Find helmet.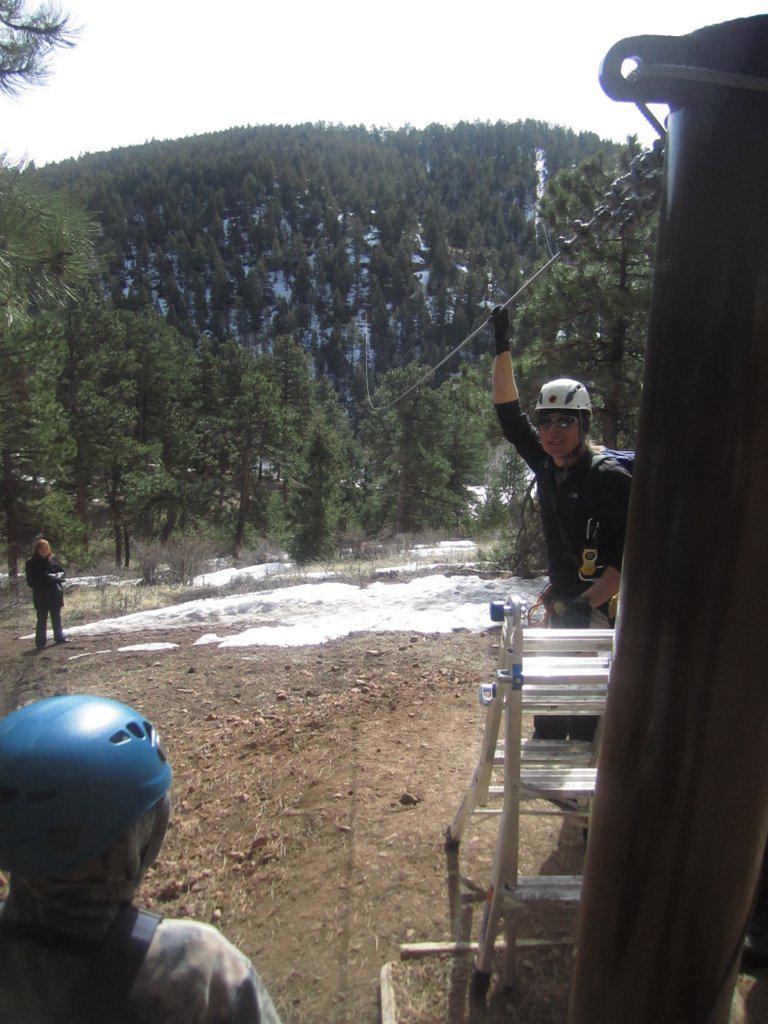
x1=530, y1=377, x2=592, y2=487.
